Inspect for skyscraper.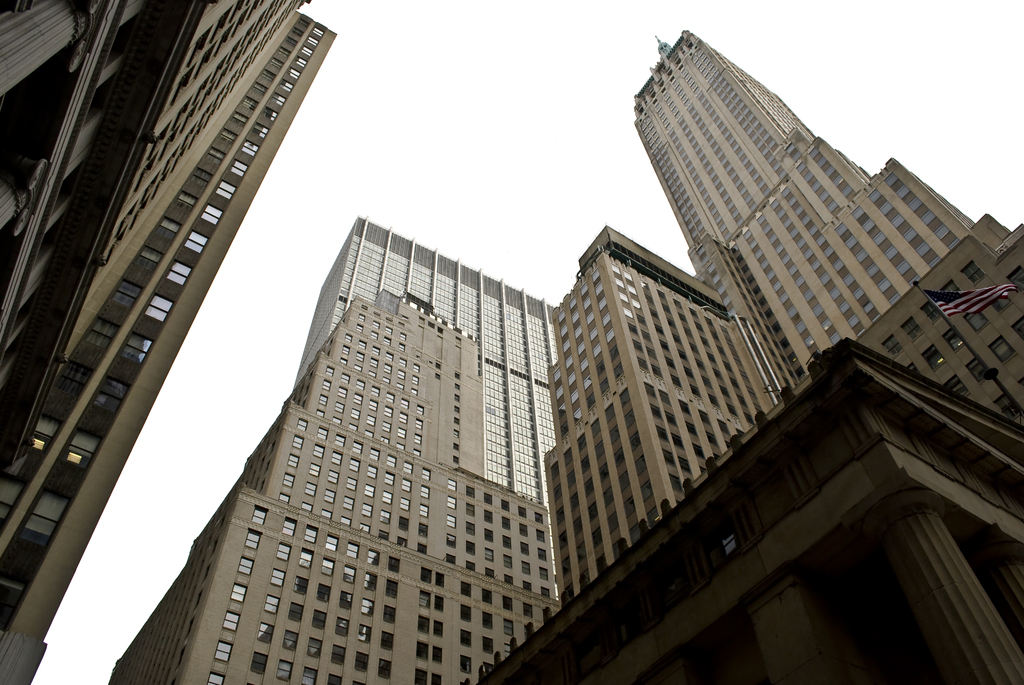
Inspection: (289,215,554,507).
